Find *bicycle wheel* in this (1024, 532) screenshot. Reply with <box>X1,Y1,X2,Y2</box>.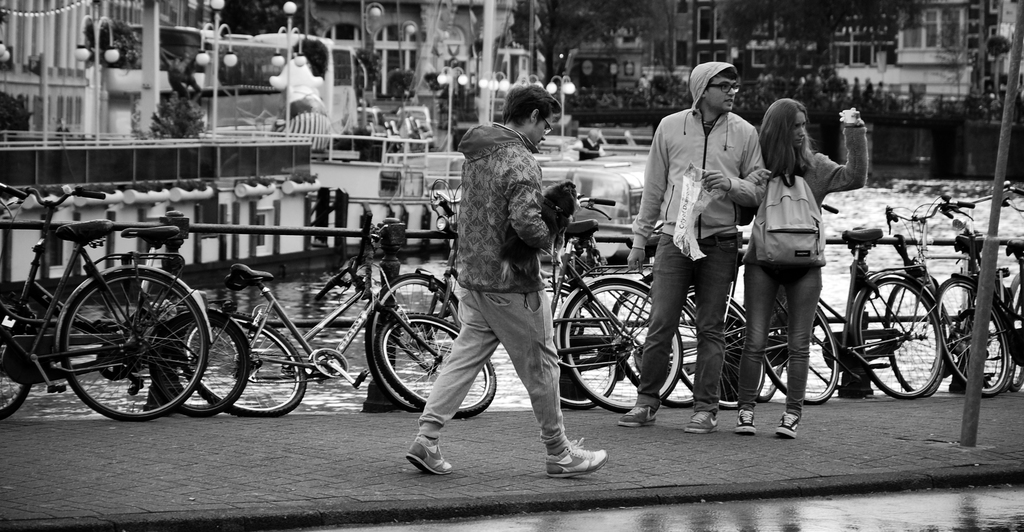
<box>182,313,308,418</box>.
